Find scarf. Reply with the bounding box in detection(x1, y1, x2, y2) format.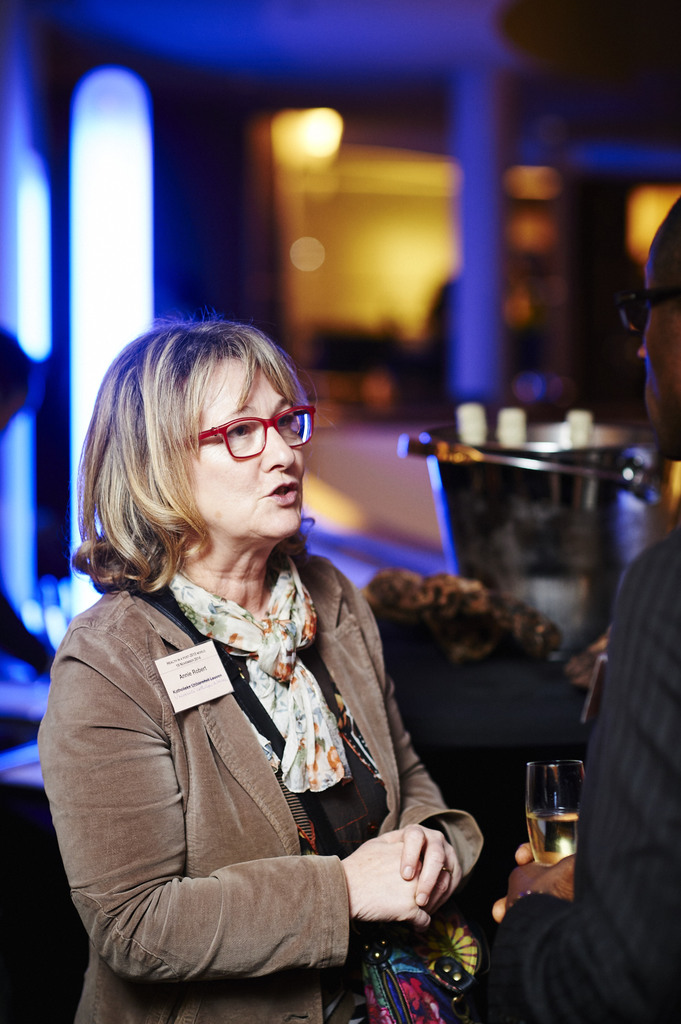
detection(168, 554, 355, 799).
